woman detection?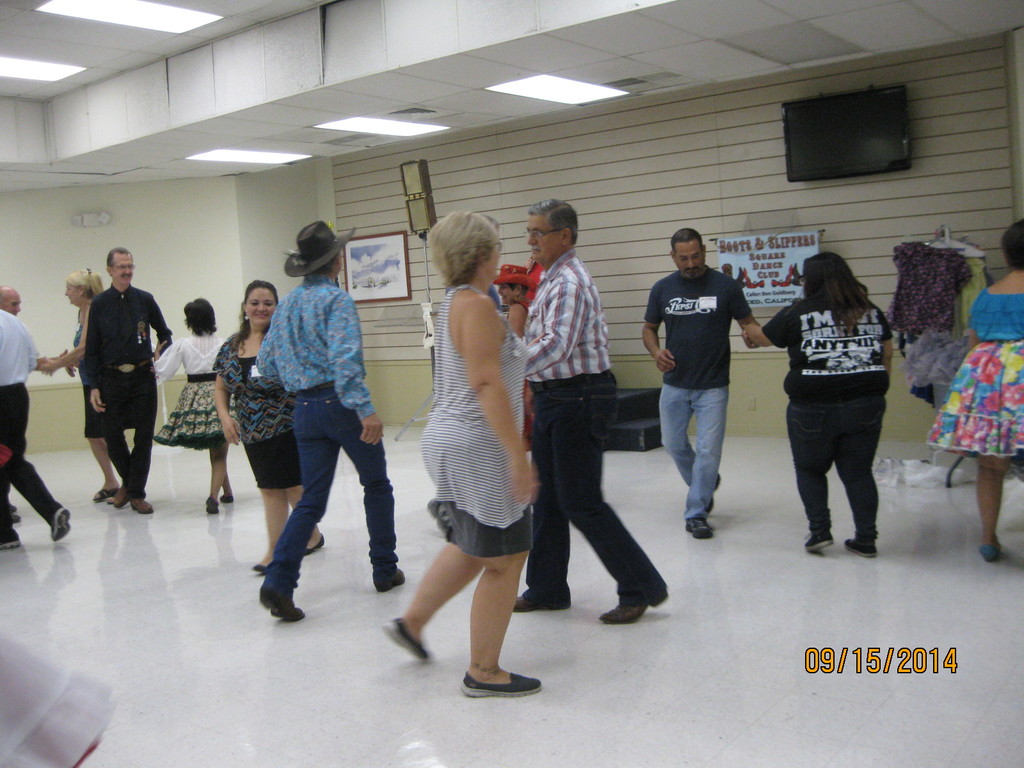
x1=150, y1=296, x2=222, y2=517
